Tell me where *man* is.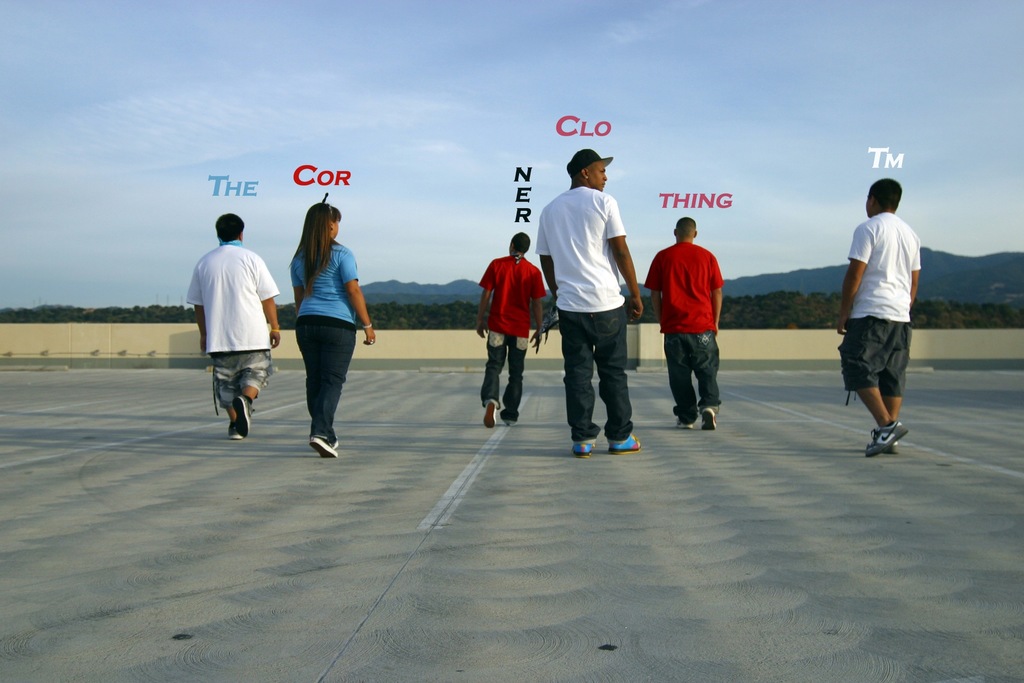
*man* is at BBox(841, 155, 929, 464).
